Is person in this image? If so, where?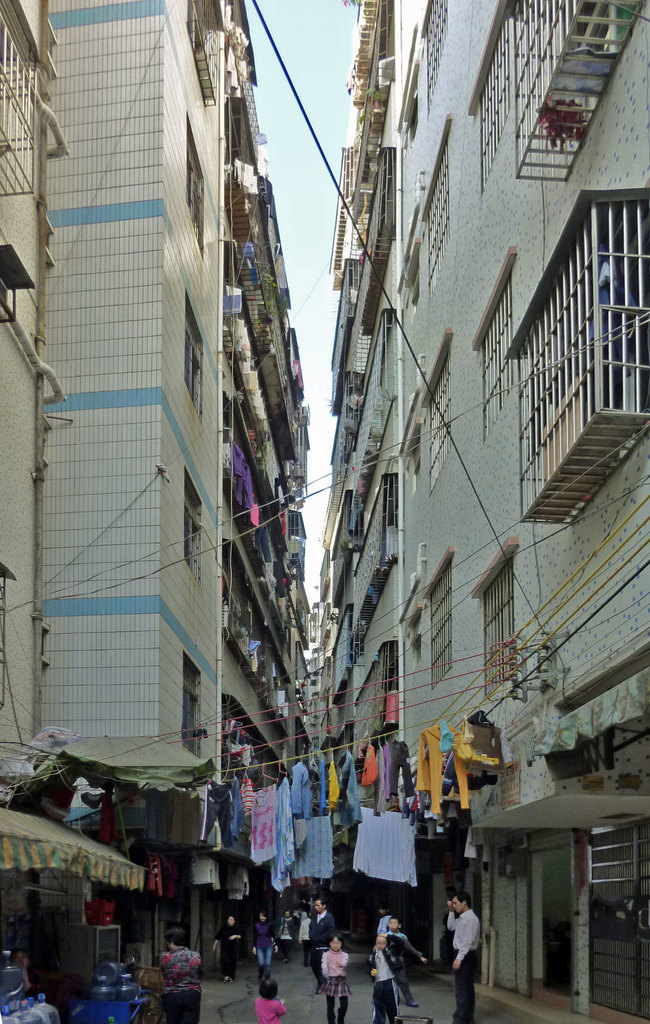
Yes, at bbox=[444, 892, 481, 1023].
